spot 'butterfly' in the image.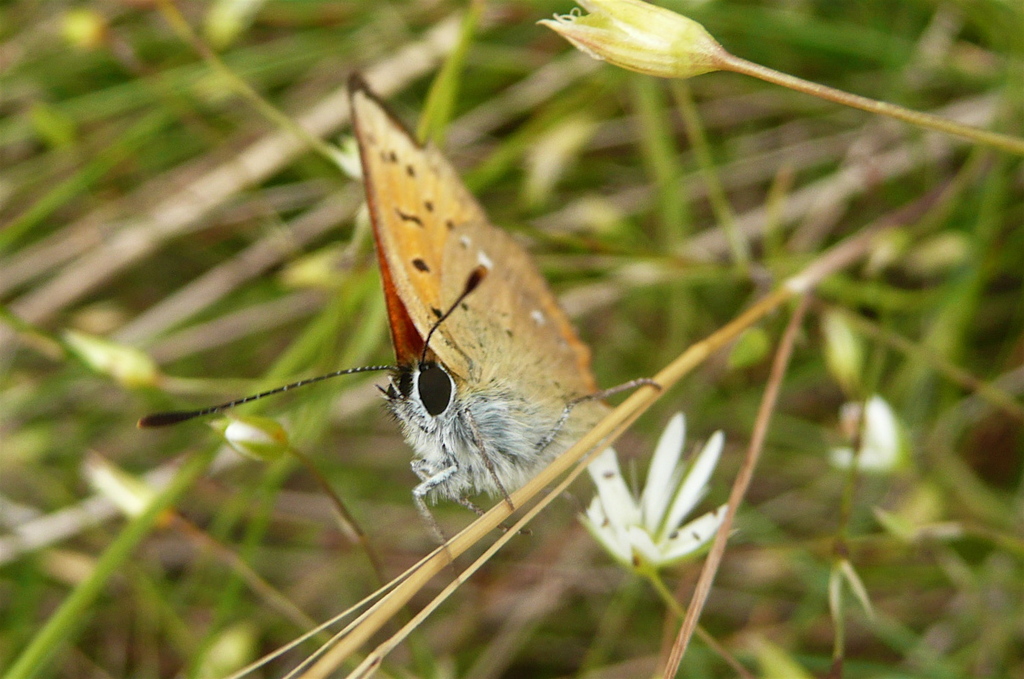
'butterfly' found at 133/72/690/534.
